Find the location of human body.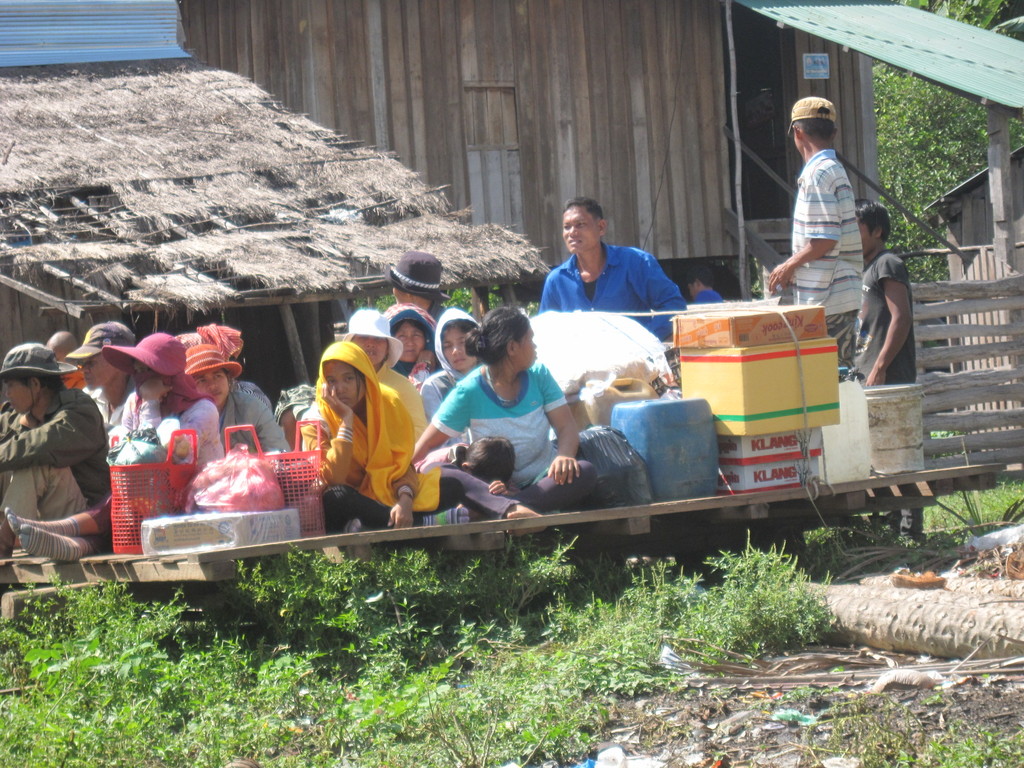
Location: locate(852, 255, 927, 537).
